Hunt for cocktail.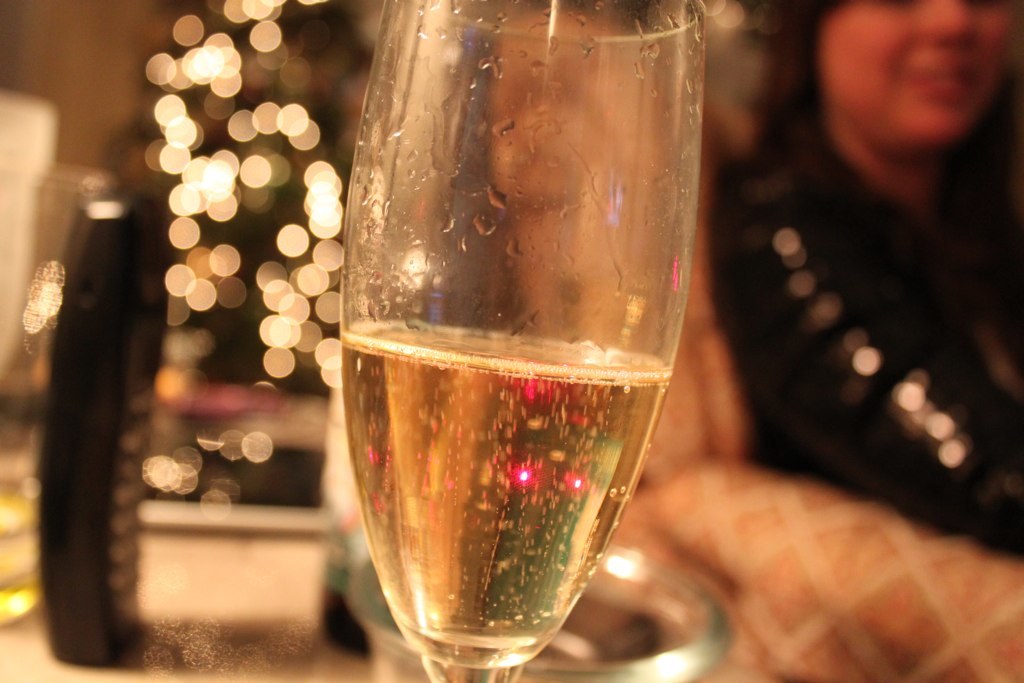
Hunted down at [left=317, top=0, right=714, bottom=682].
